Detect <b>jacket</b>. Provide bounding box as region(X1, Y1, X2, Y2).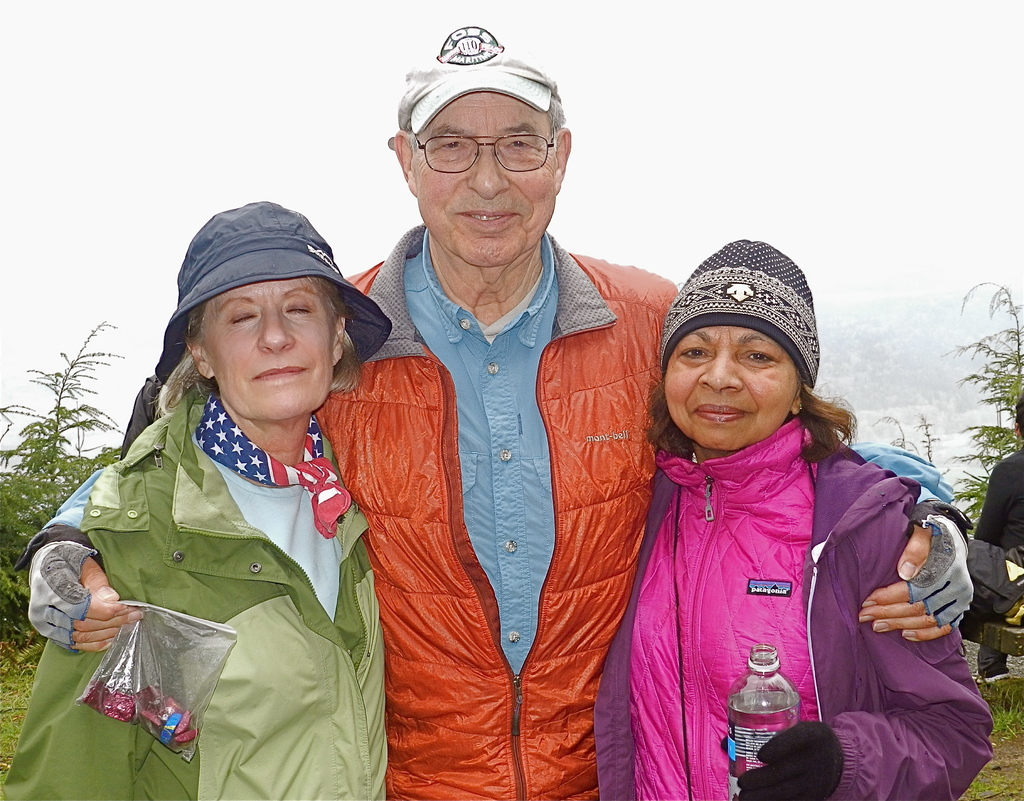
region(19, 219, 1002, 800).
